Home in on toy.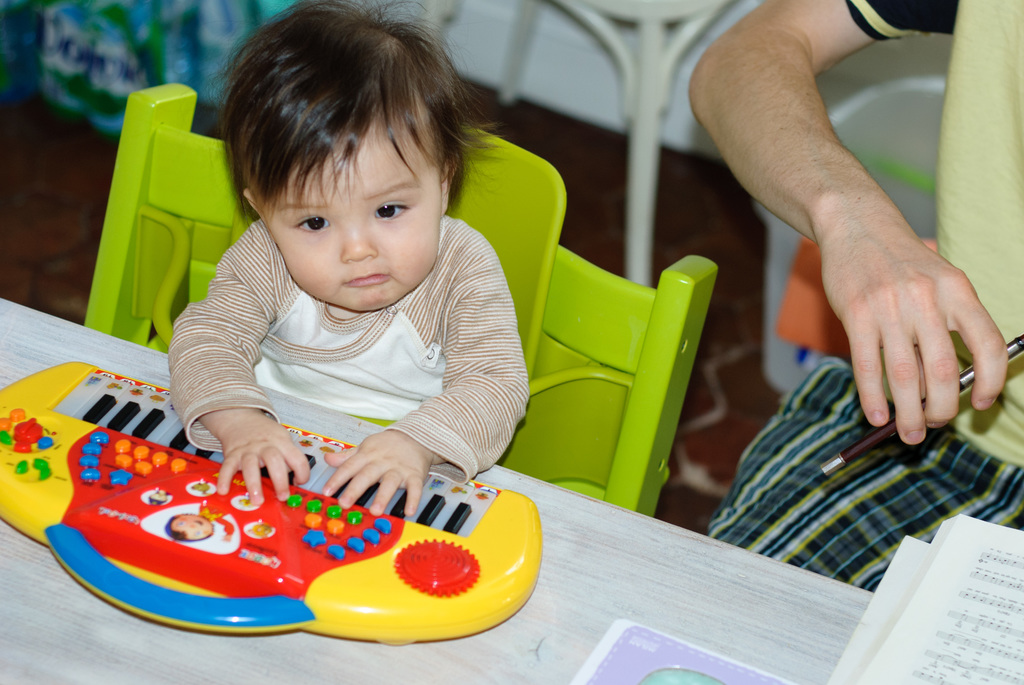
Homed in at crop(0, 349, 547, 635).
